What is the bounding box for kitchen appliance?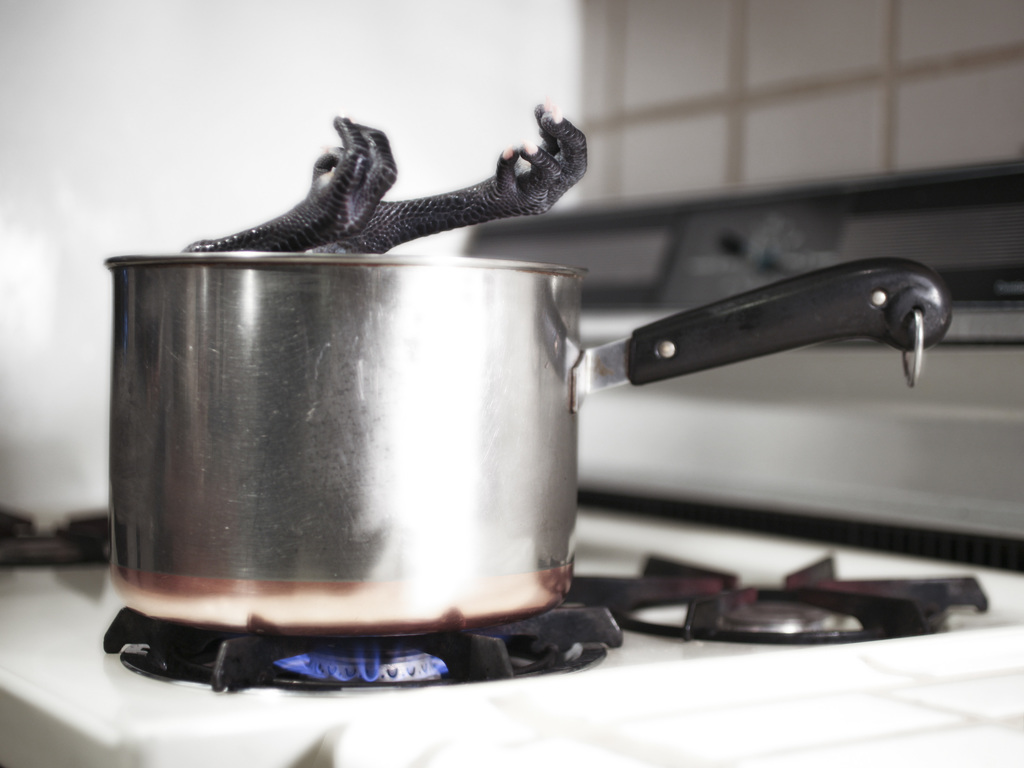
box(0, 157, 1023, 767).
